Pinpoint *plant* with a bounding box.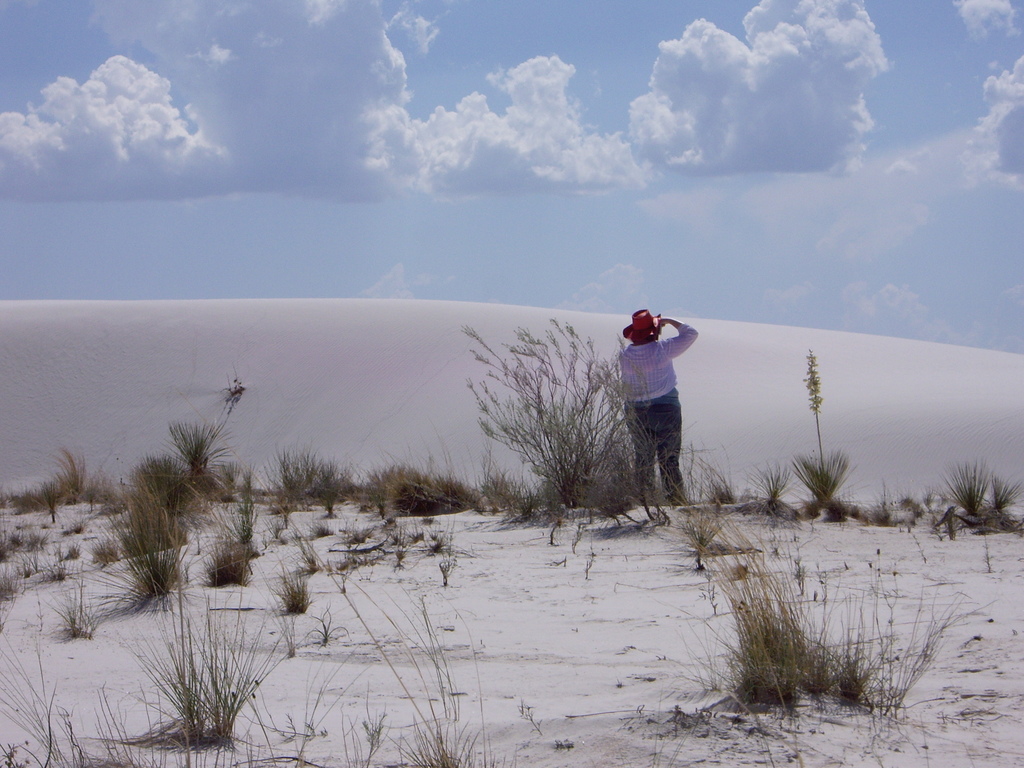
(x1=269, y1=428, x2=543, y2=519).
